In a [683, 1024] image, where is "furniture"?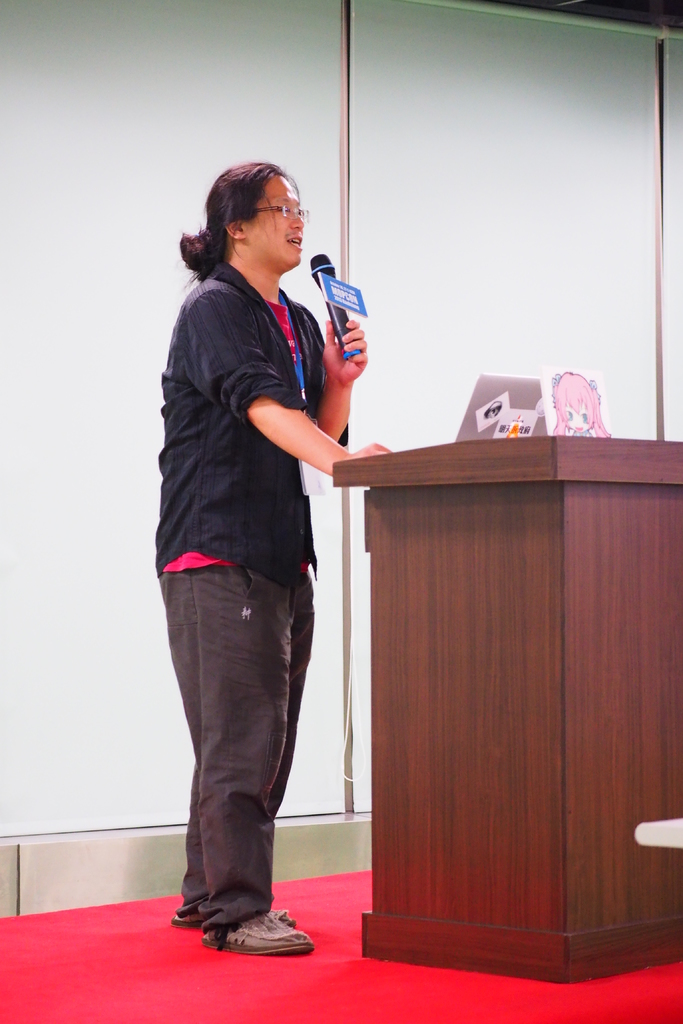
Rect(329, 440, 682, 984).
